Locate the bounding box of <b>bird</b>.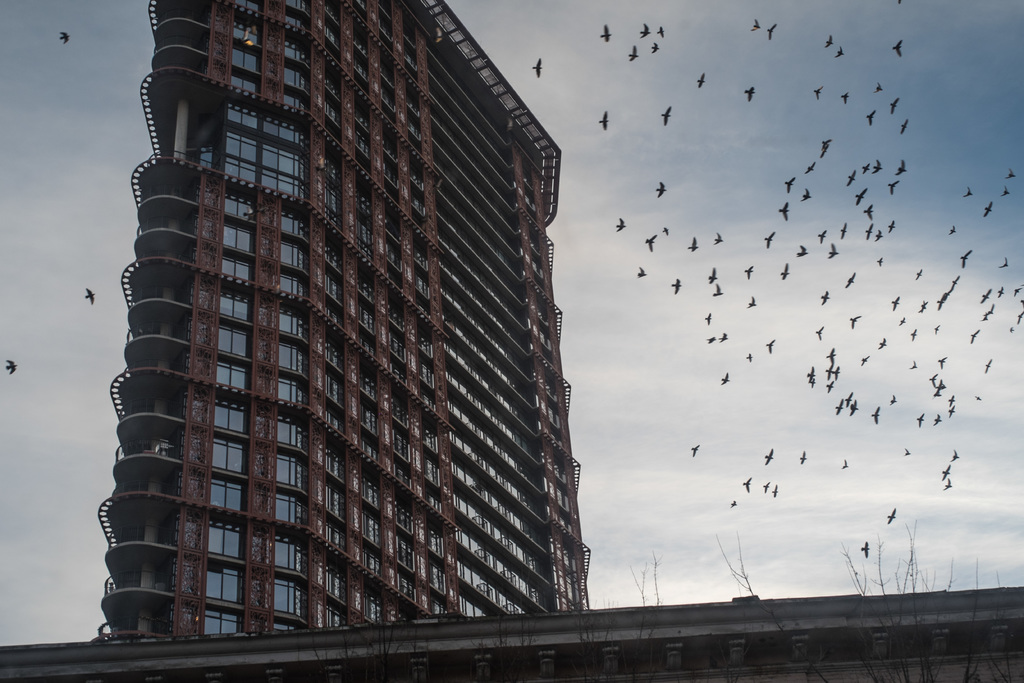
Bounding box: <region>767, 26, 777, 37</region>.
